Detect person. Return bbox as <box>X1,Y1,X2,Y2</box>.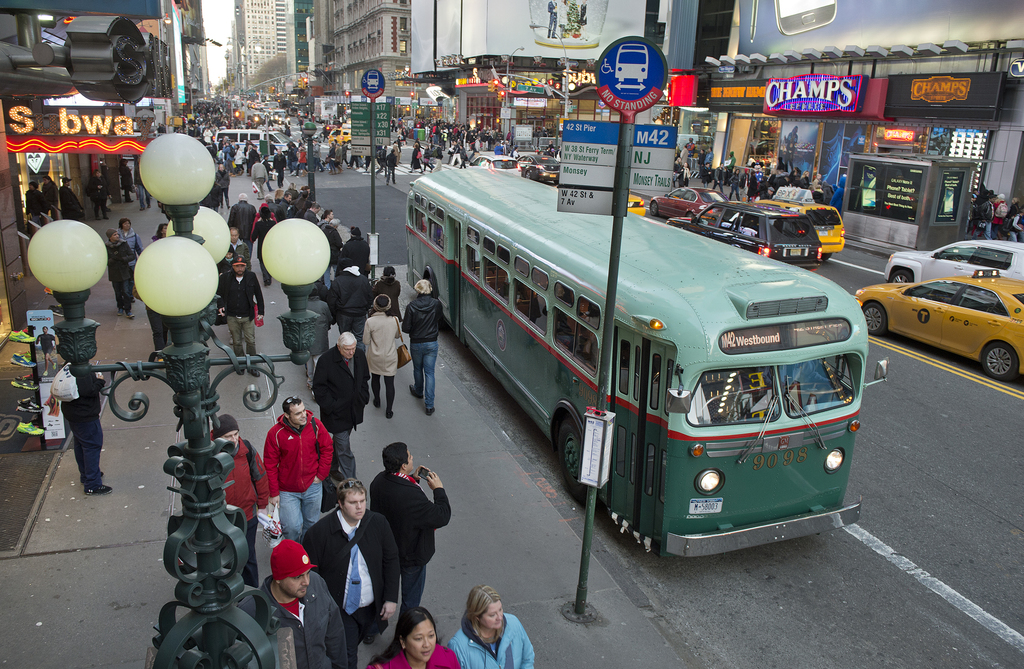
<box>335,143,343,171</box>.
